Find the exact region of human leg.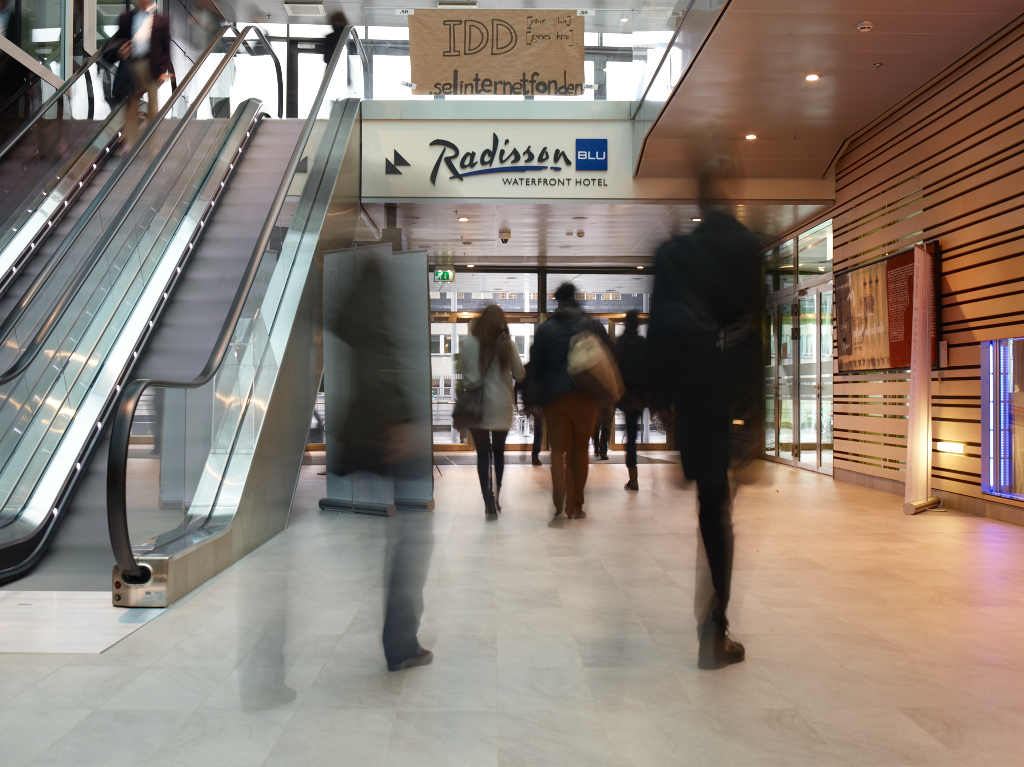
Exact region: (x1=621, y1=402, x2=641, y2=489).
